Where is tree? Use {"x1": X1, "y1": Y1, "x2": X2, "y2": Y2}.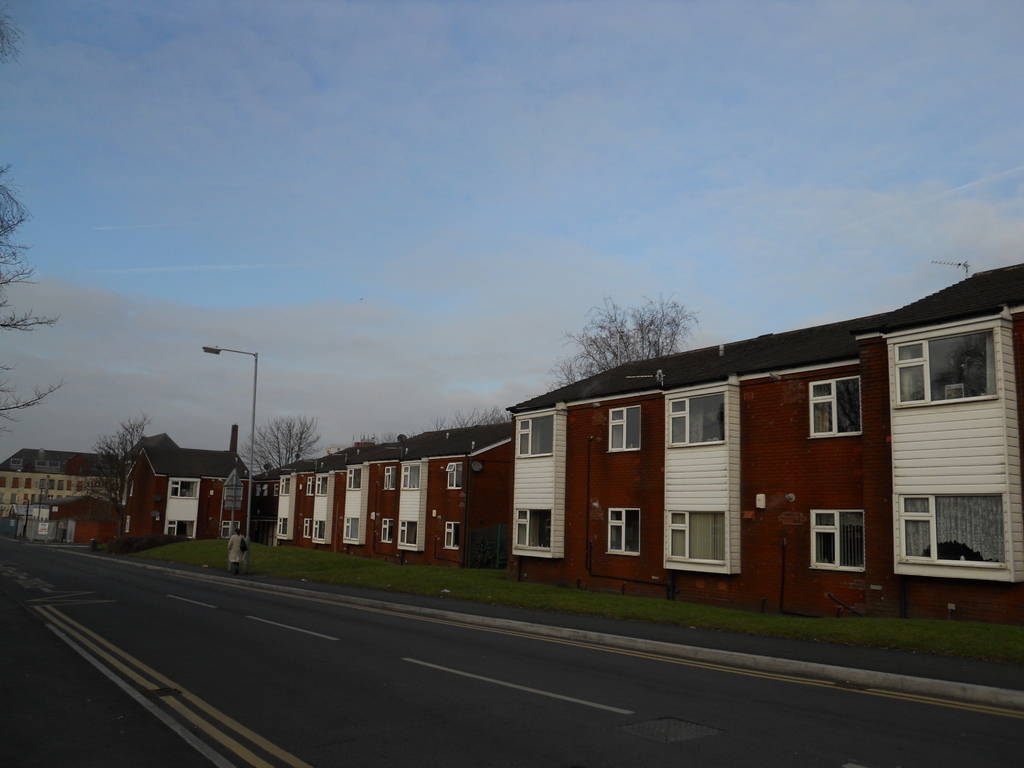
{"x1": 239, "y1": 415, "x2": 326, "y2": 467}.
